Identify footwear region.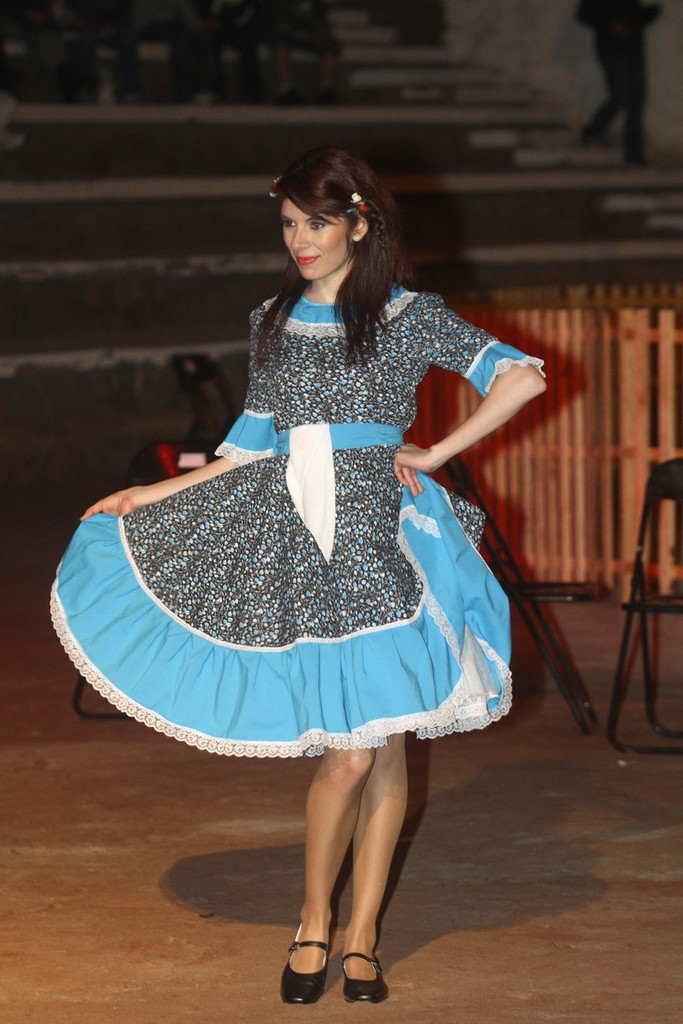
Region: {"left": 336, "top": 945, "right": 392, "bottom": 1009}.
